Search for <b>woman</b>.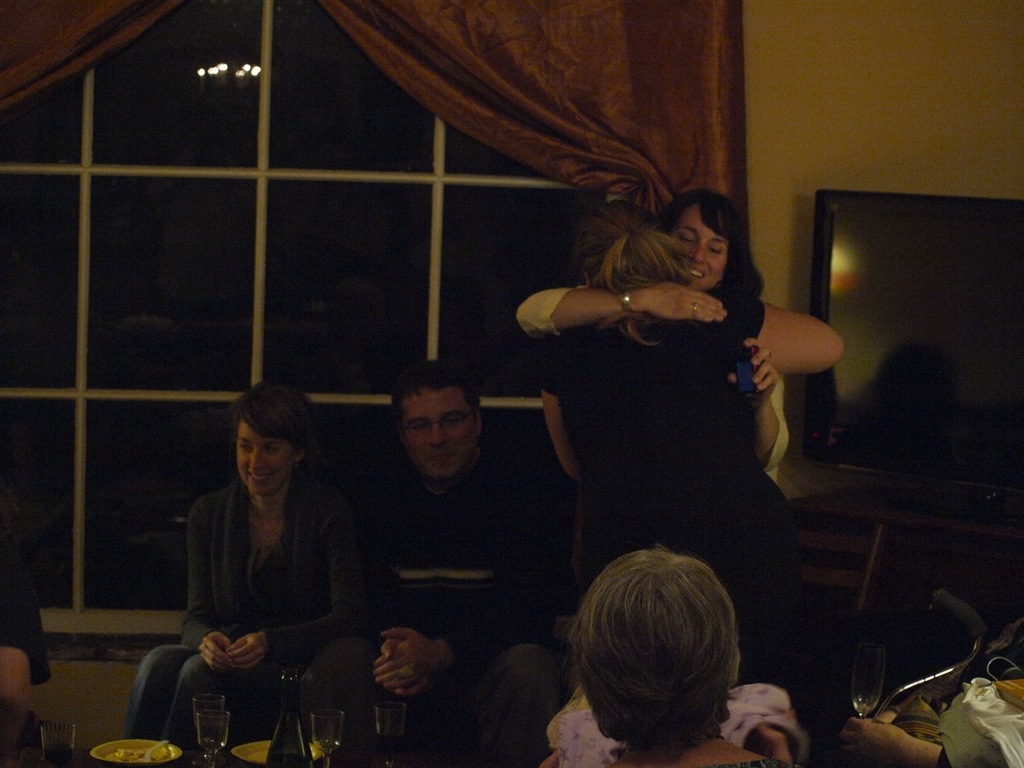
Found at region(124, 378, 376, 758).
